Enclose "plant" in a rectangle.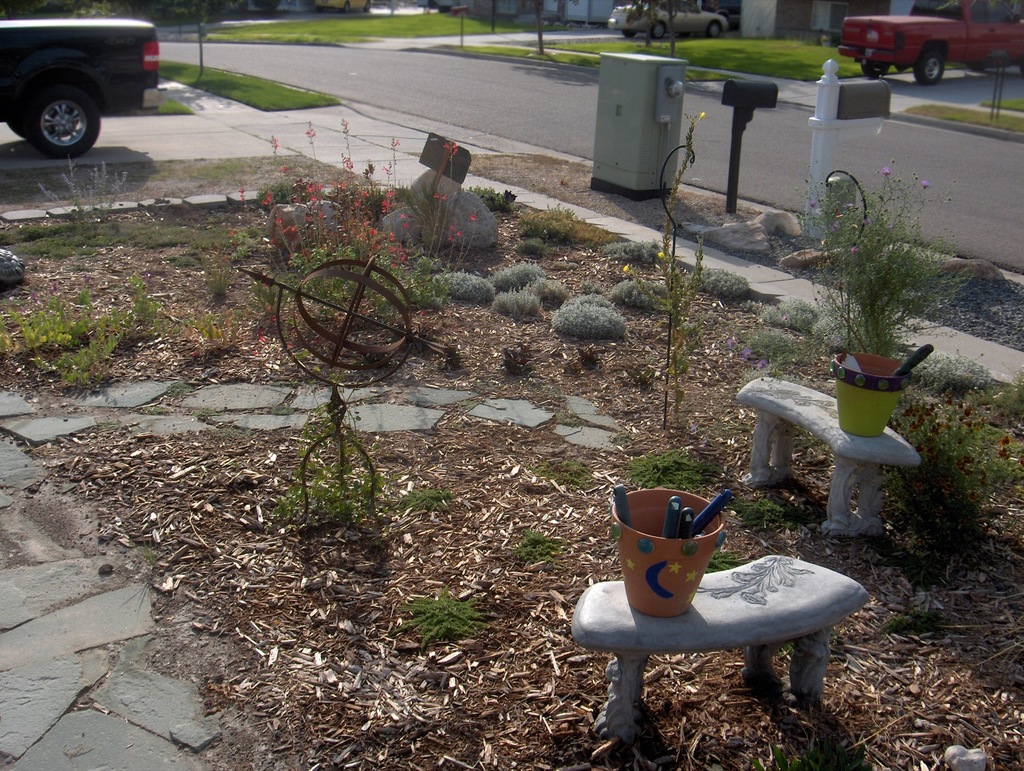
600/235/651/271.
